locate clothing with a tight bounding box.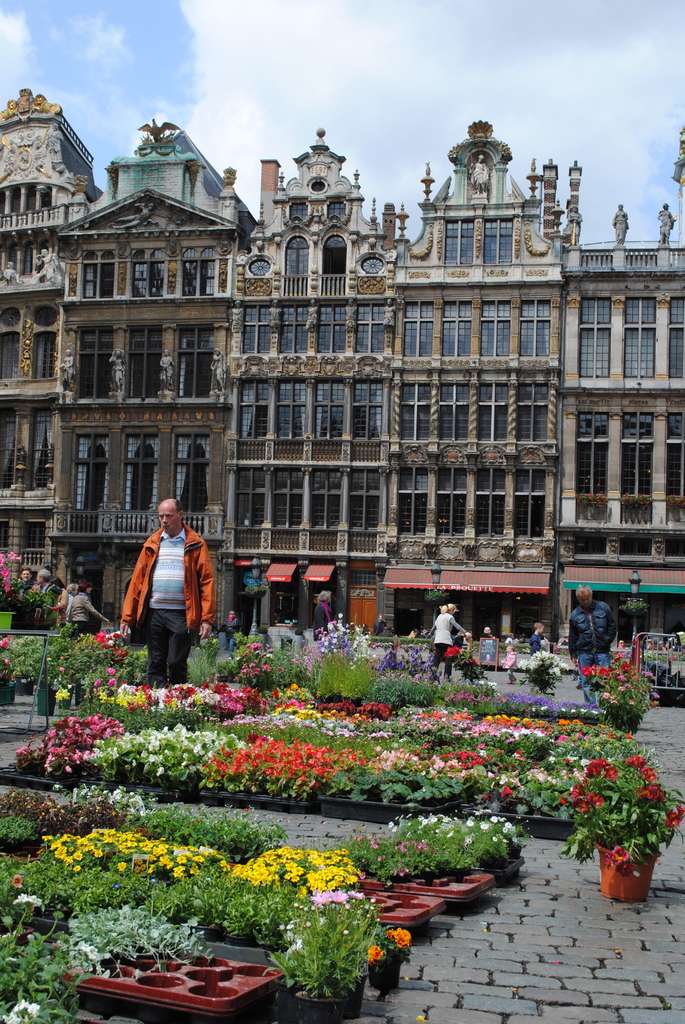
(left=484, top=636, right=493, bottom=653).
